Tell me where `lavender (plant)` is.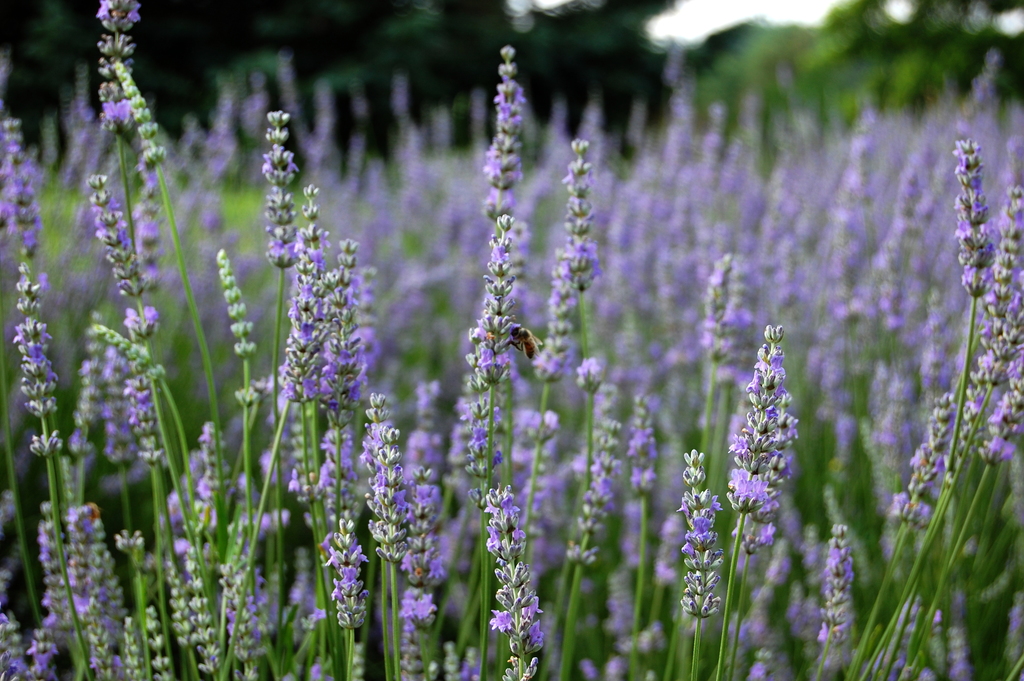
`lavender (plant)` is at select_region(515, 241, 583, 551).
